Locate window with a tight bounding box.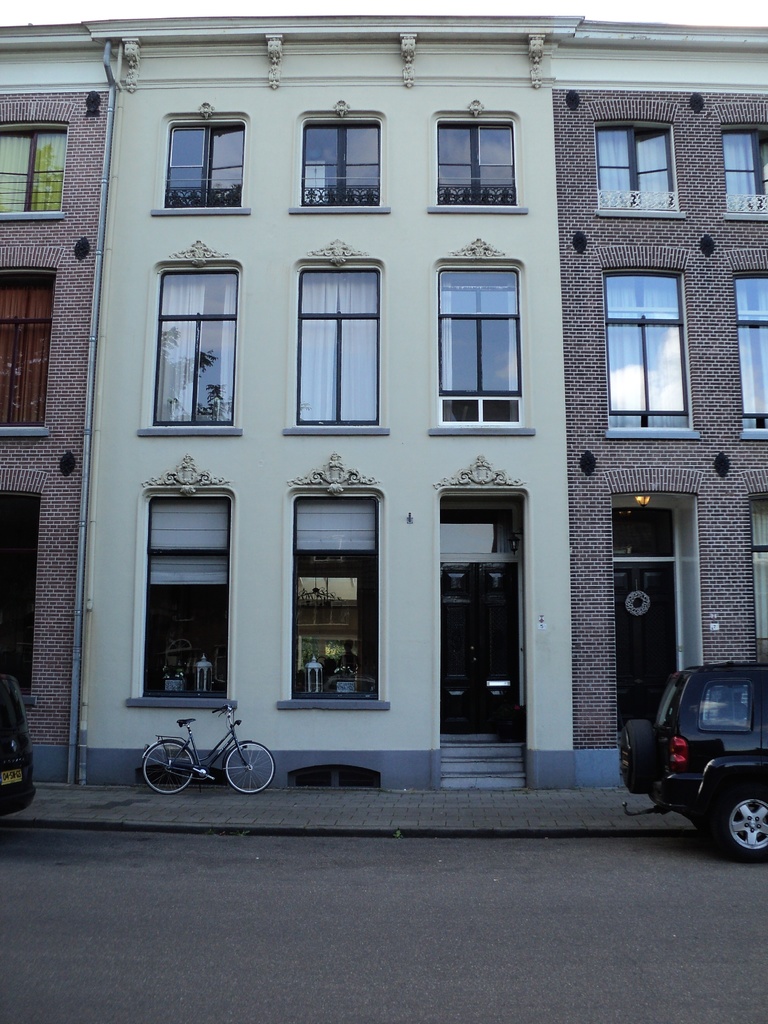
749, 501, 767, 662.
